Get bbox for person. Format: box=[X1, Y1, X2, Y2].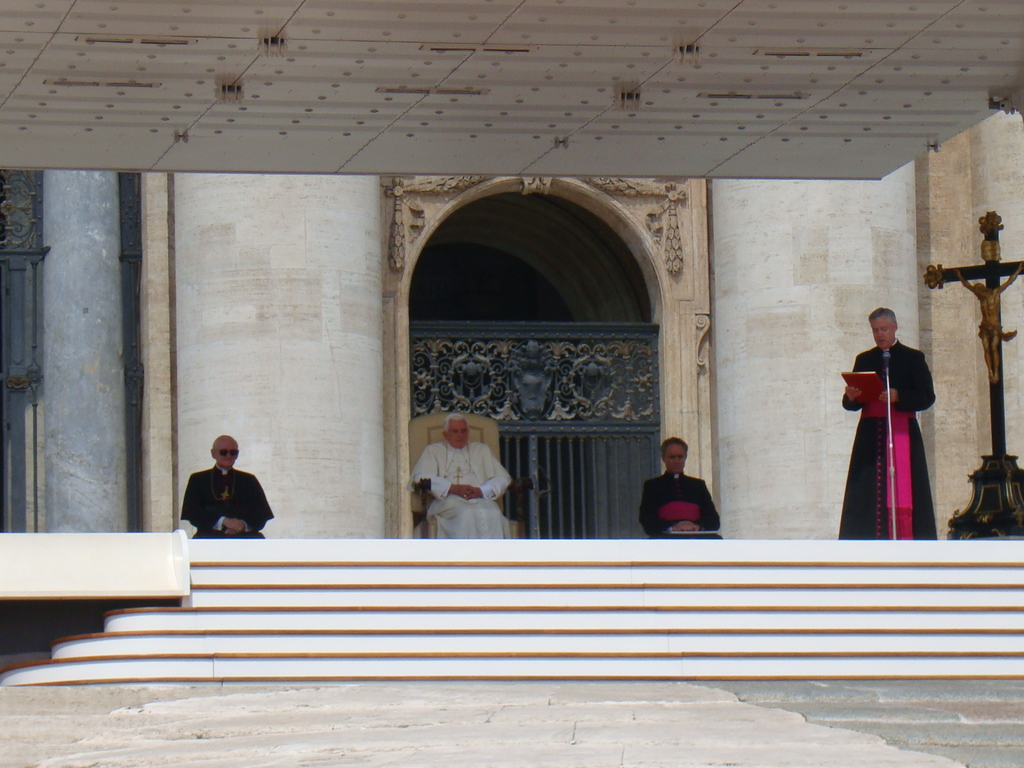
box=[637, 437, 723, 541].
